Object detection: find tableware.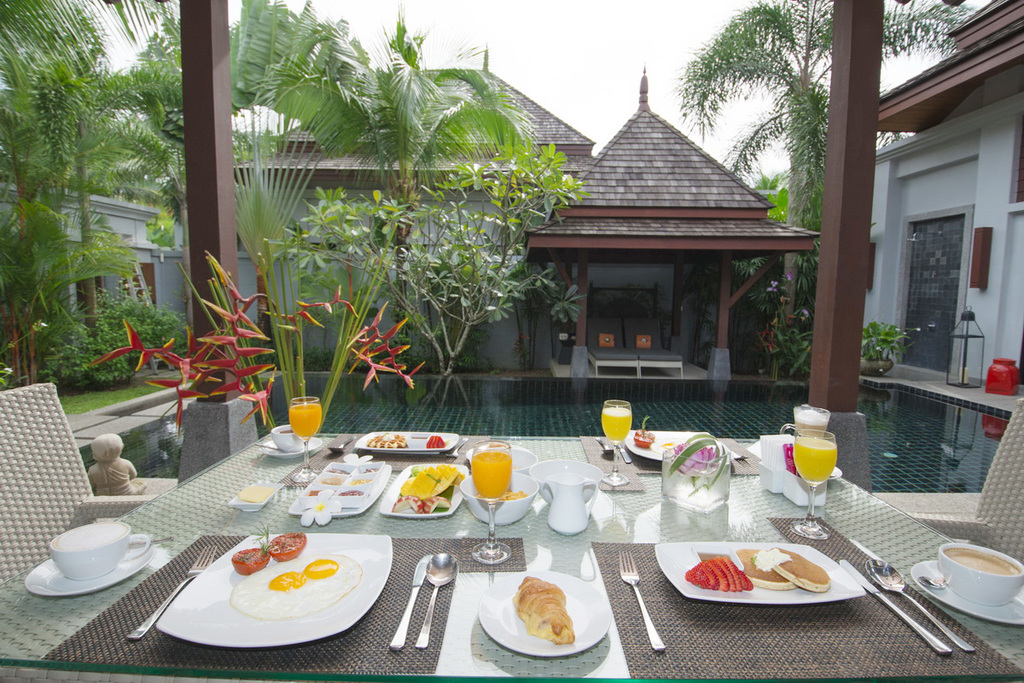
l=871, t=554, r=975, b=652.
